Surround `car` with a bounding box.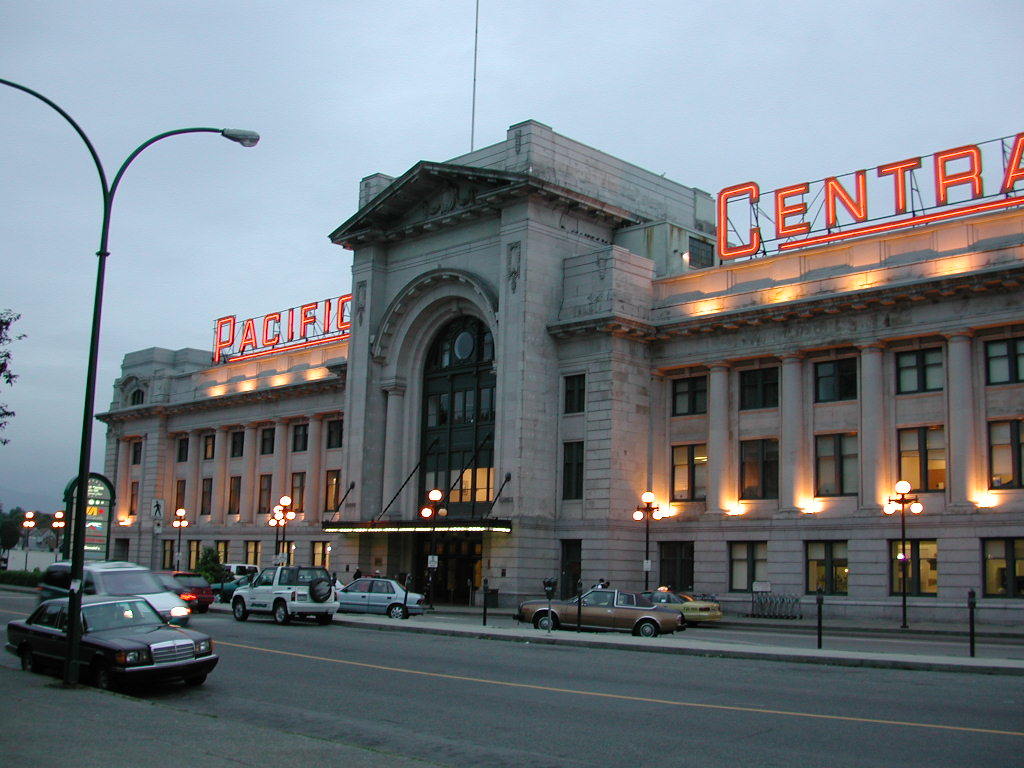
x1=342, y1=575, x2=426, y2=617.
